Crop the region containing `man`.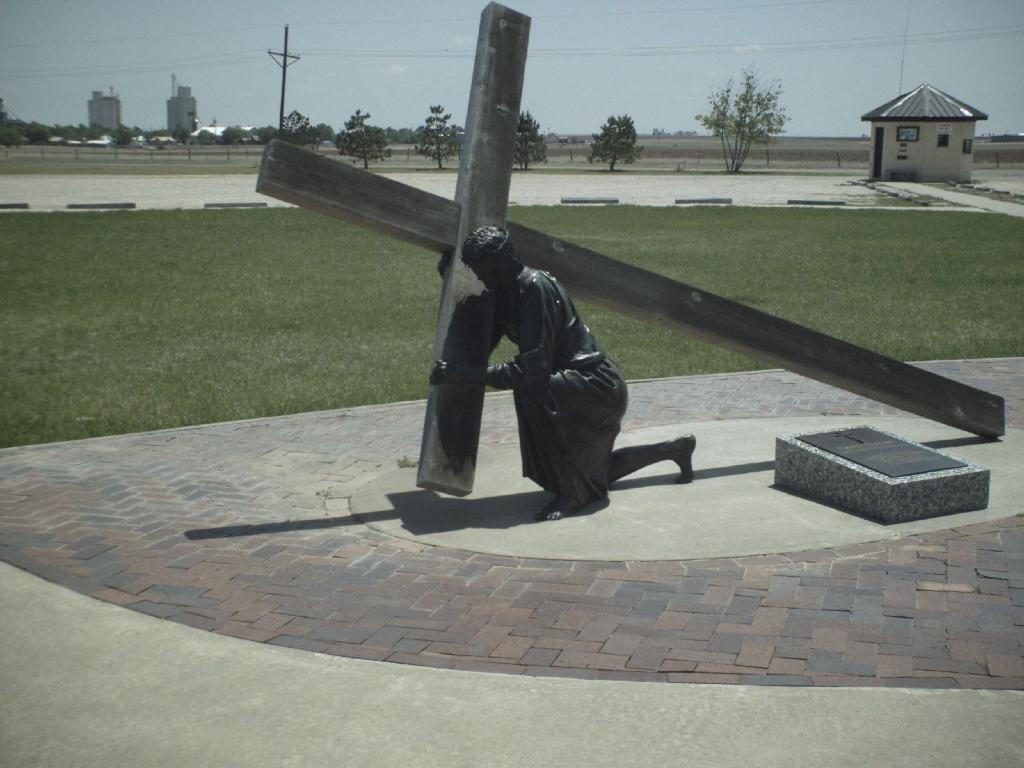
Crop region: locate(397, 213, 662, 533).
